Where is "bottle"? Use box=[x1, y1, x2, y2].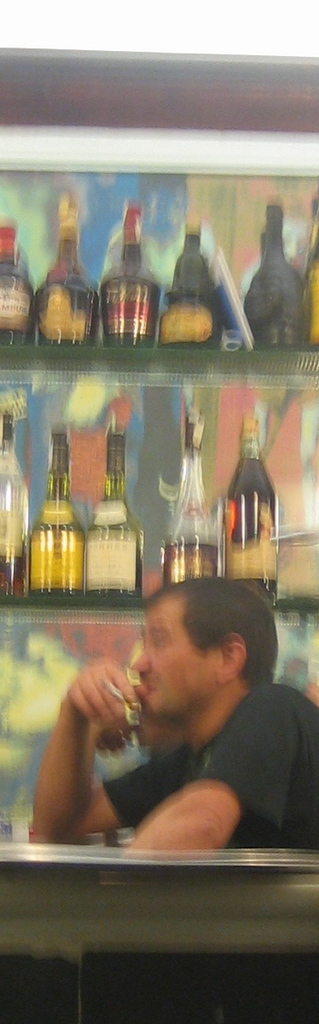
box=[164, 417, 223, 582].
